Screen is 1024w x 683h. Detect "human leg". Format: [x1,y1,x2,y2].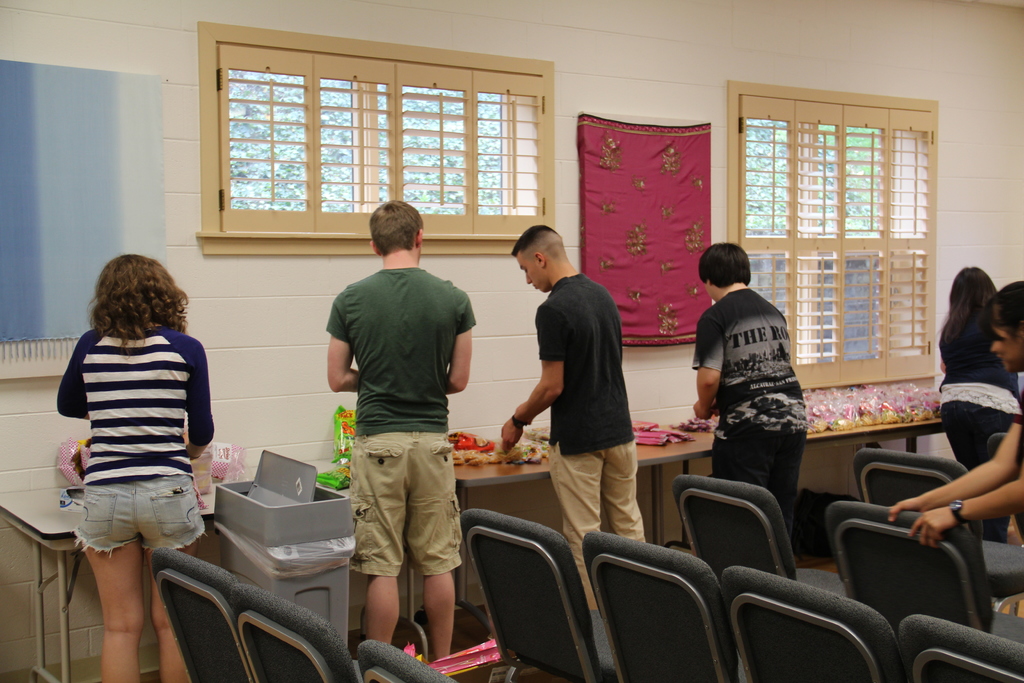
[344,446,403,672].
